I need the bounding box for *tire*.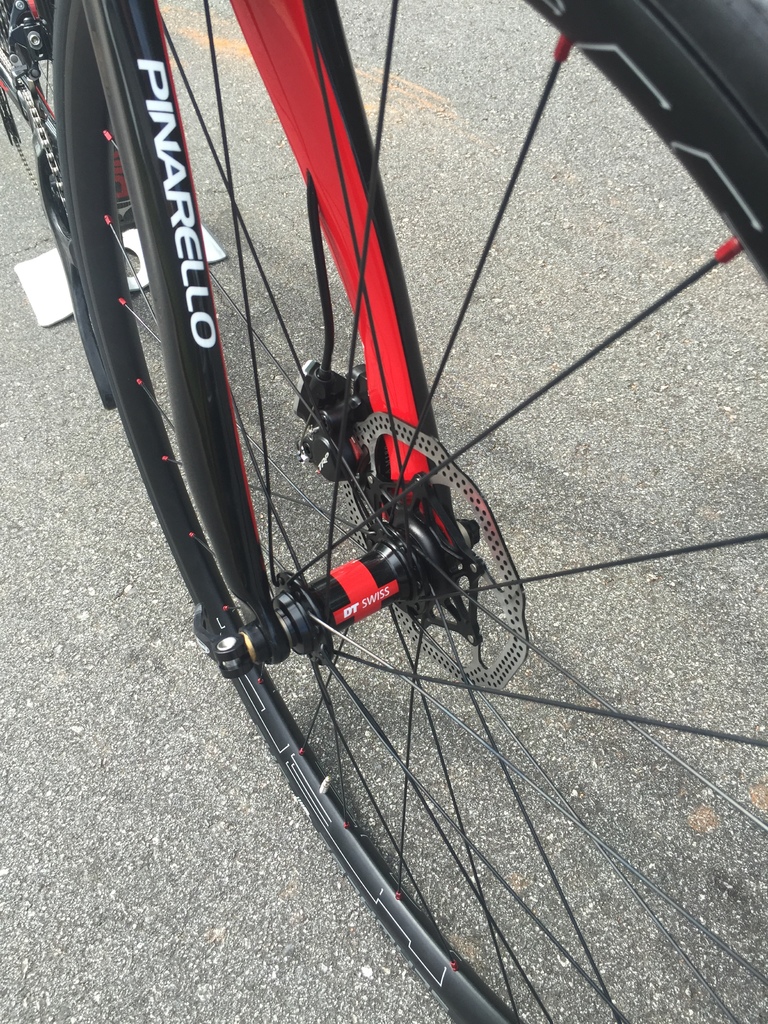
Here it is: <region>97, 0, 764, 1023</region>.
